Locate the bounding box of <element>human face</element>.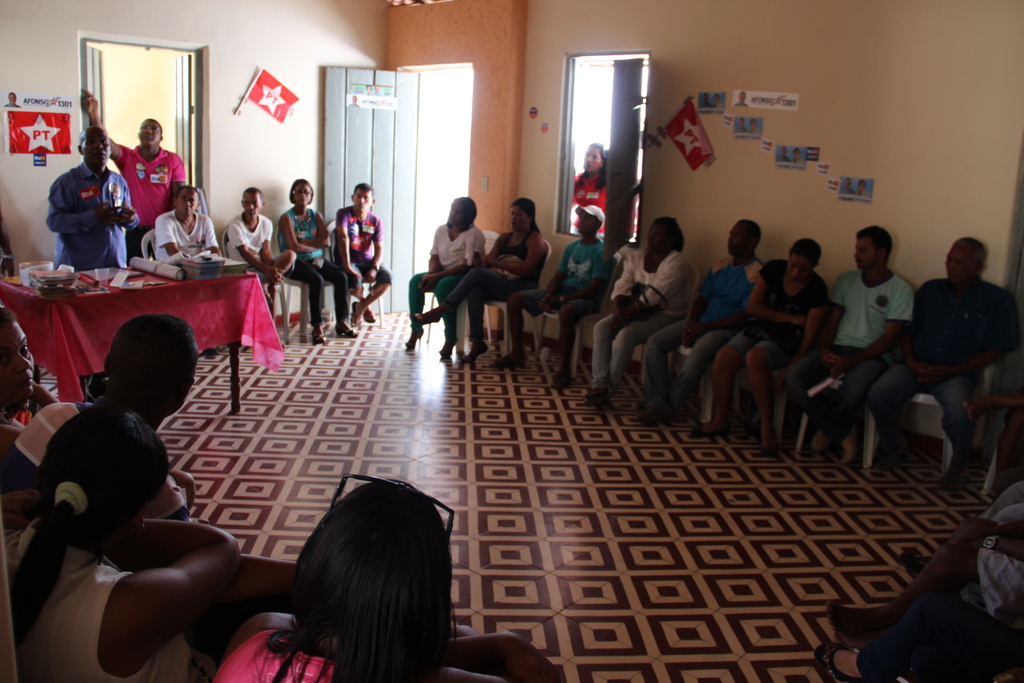
Bounding box: <box>176,336,200,411</box>.
